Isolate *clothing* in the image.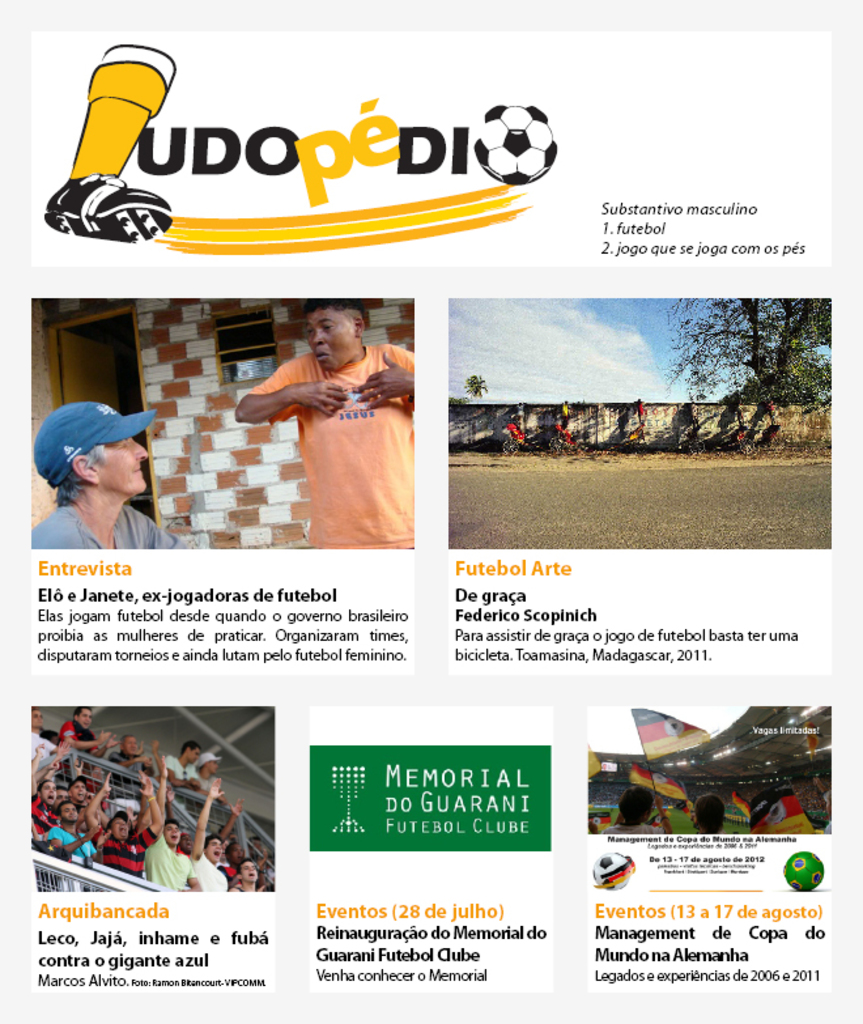
Isolated region: bbox=[29, 790, 60, 844].
